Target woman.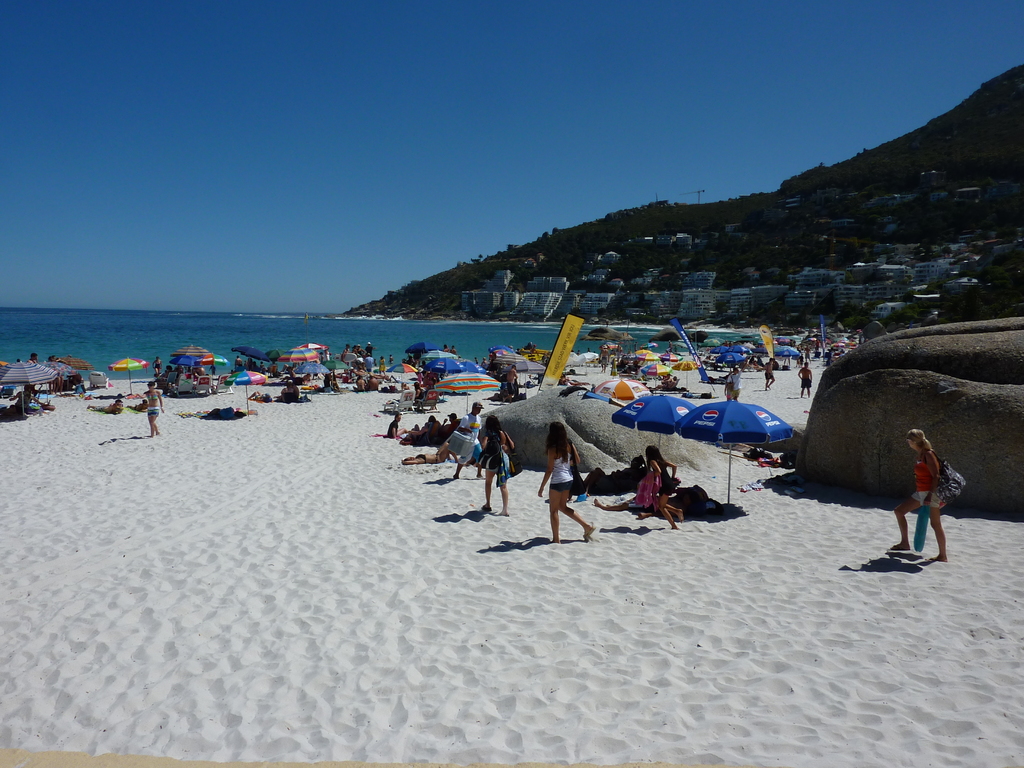
Target region: rect(353, 372, 368, 392).
